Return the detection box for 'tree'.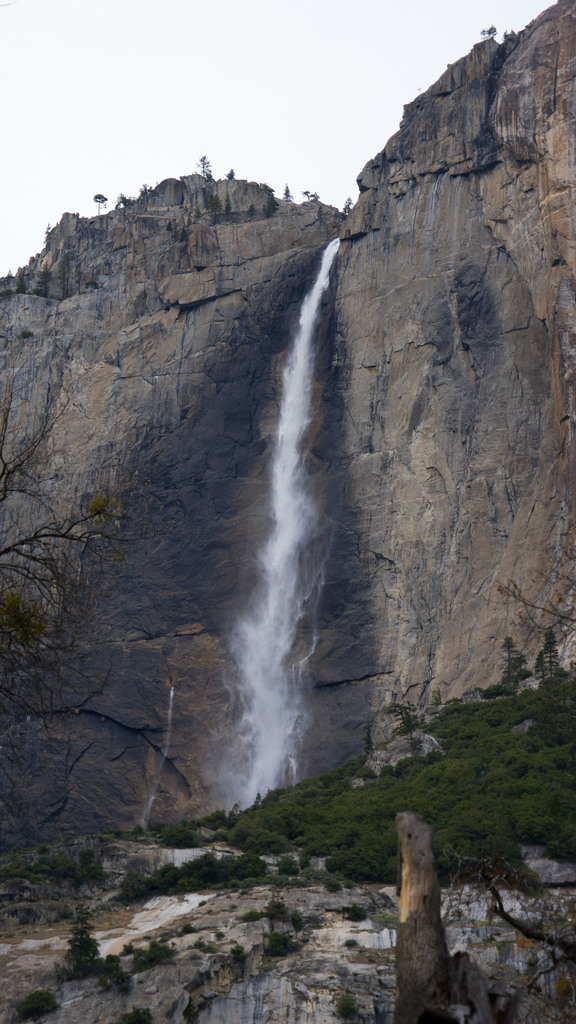
{"left": 60, "top": 900, "right": 105, "bottom": 972}.
